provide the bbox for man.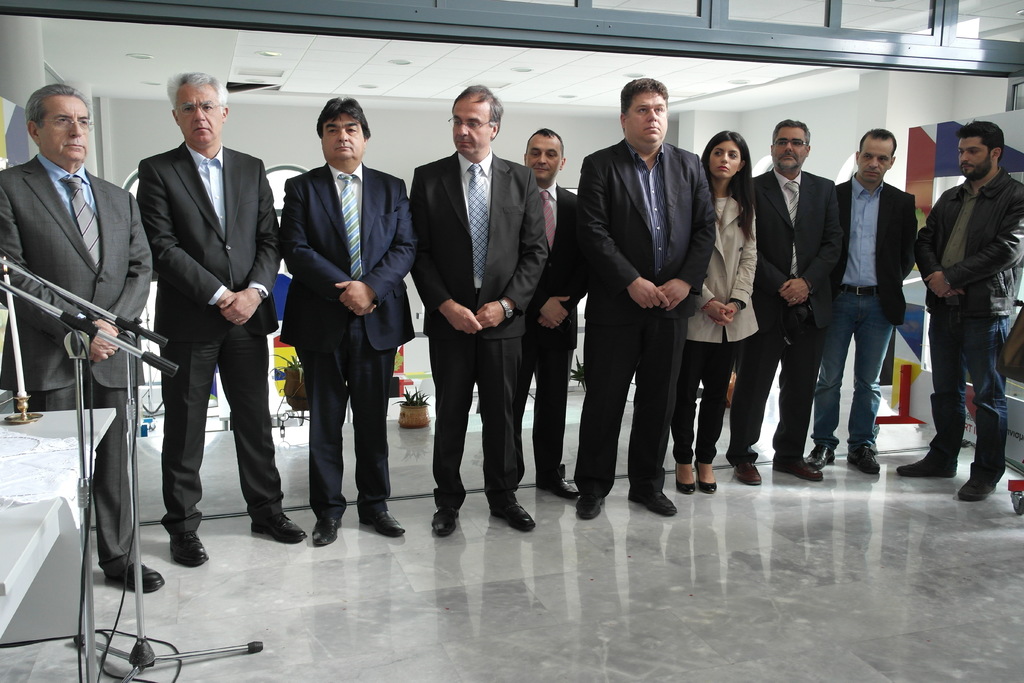
rect(815, 130, 936, 470).
